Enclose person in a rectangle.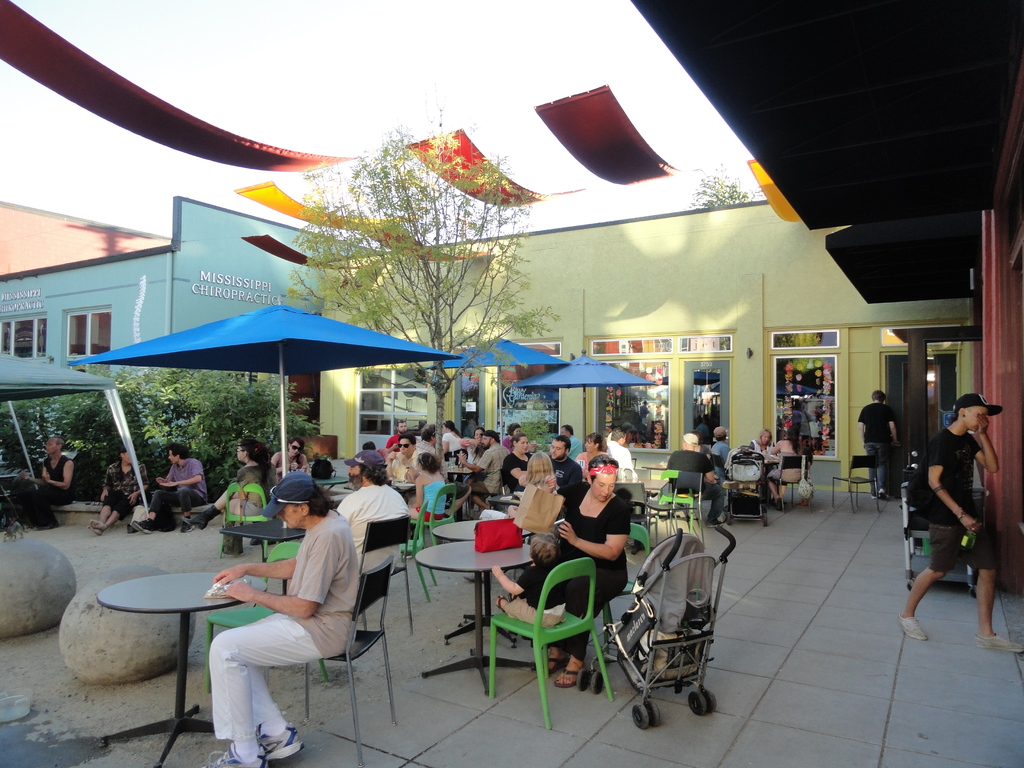
region(765, 424, 806, 508).
